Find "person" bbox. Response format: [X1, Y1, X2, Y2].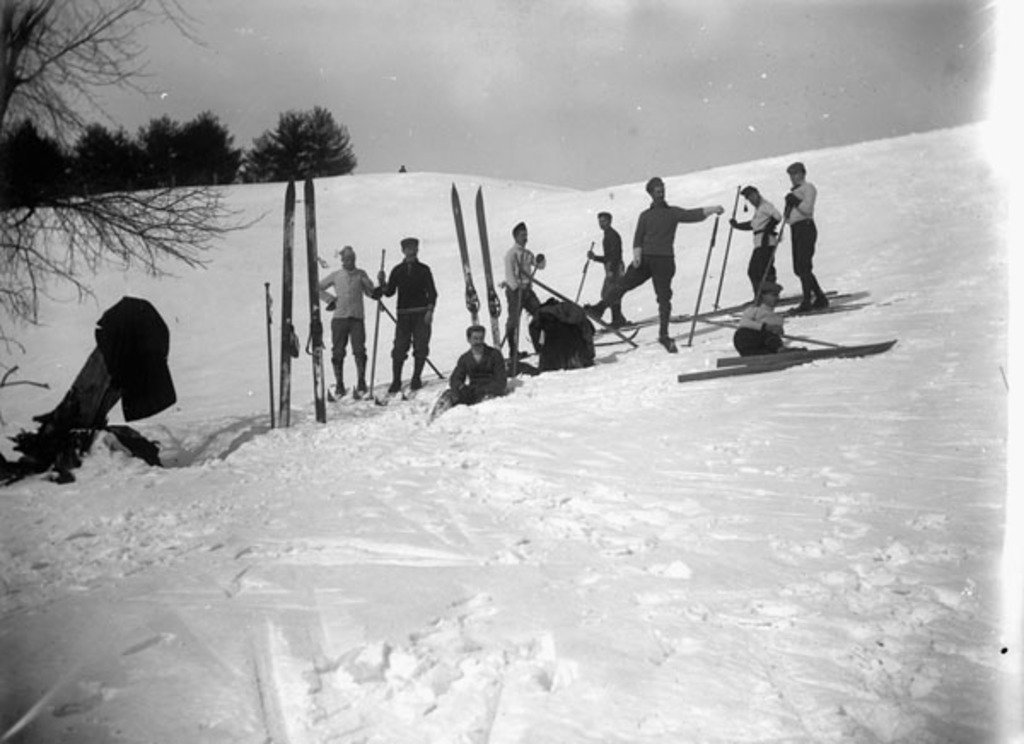
[582, 210, 626, 323].
